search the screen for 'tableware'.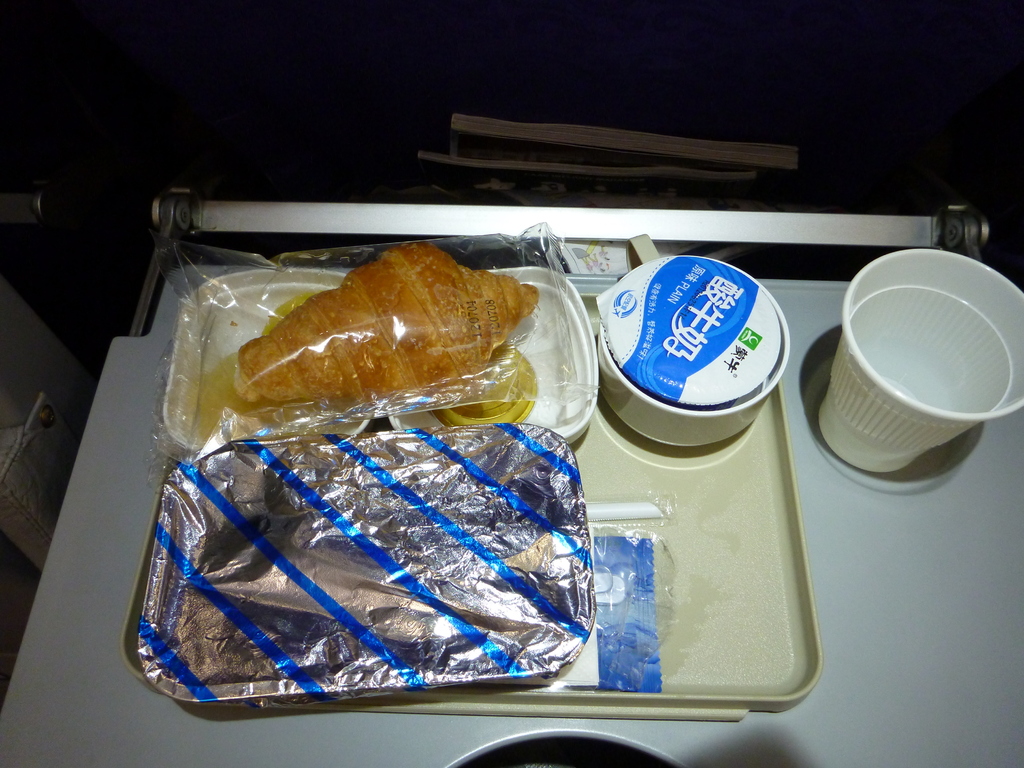
Found at 819, 244, 1023, 476.
